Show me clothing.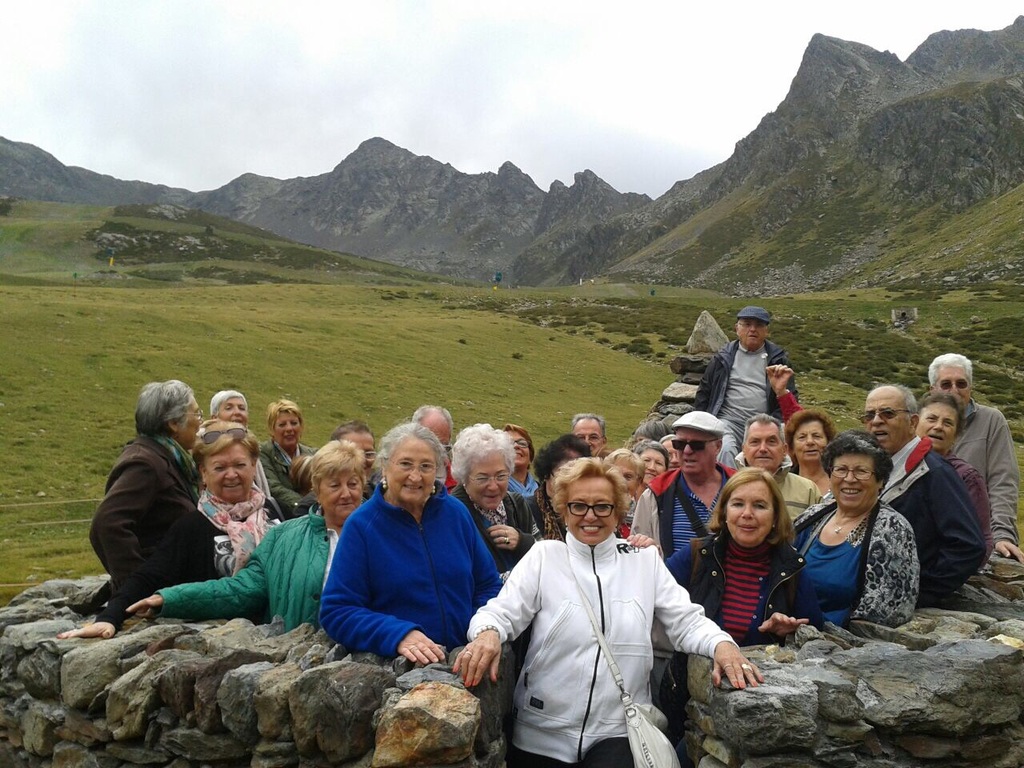
clothing is here: 146,498,358,630.
